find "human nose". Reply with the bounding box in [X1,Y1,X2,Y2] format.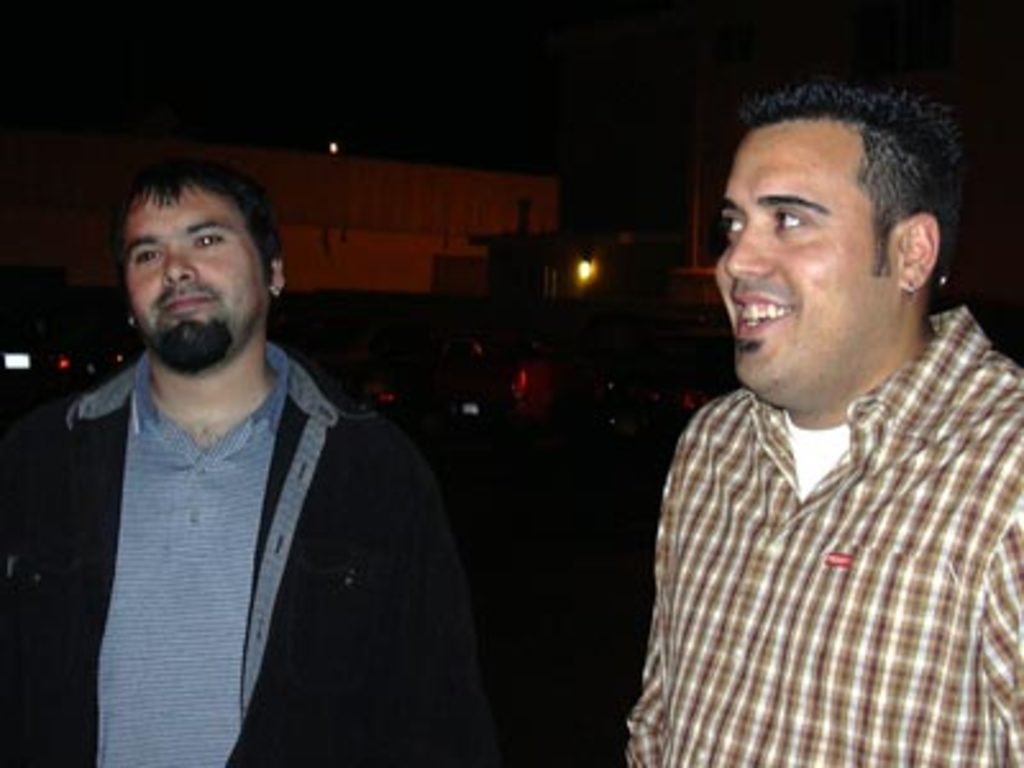
[730,218,771,274].
